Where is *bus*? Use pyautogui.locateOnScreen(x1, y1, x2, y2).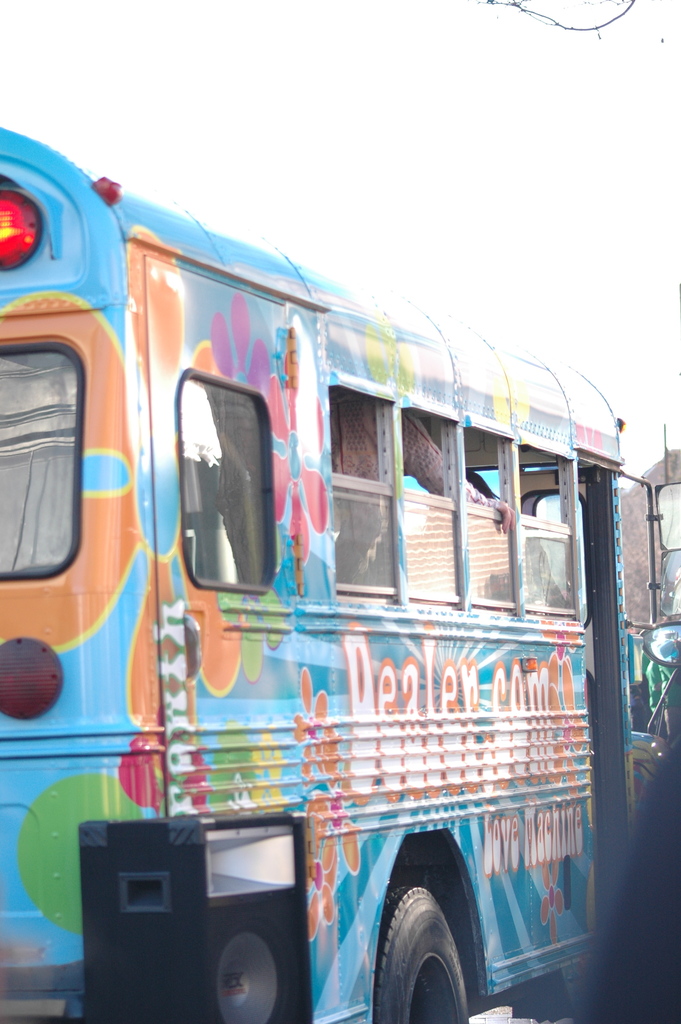
pyautogui.locateOnScreen(637, 445, 680, 770).
